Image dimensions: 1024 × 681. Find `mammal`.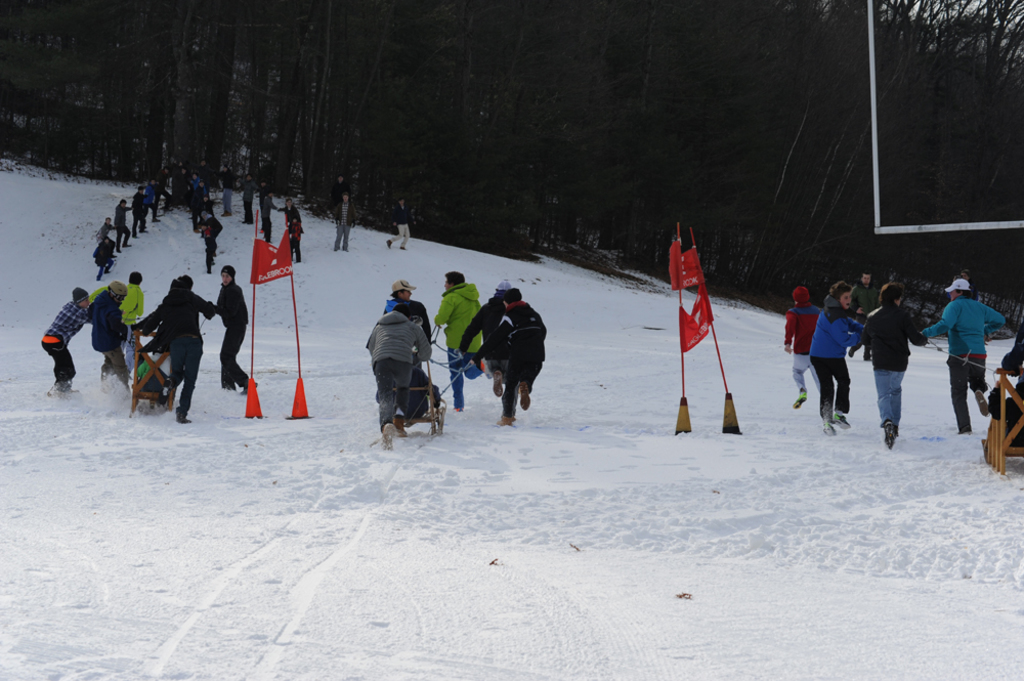
381, 278, 435, 413.
